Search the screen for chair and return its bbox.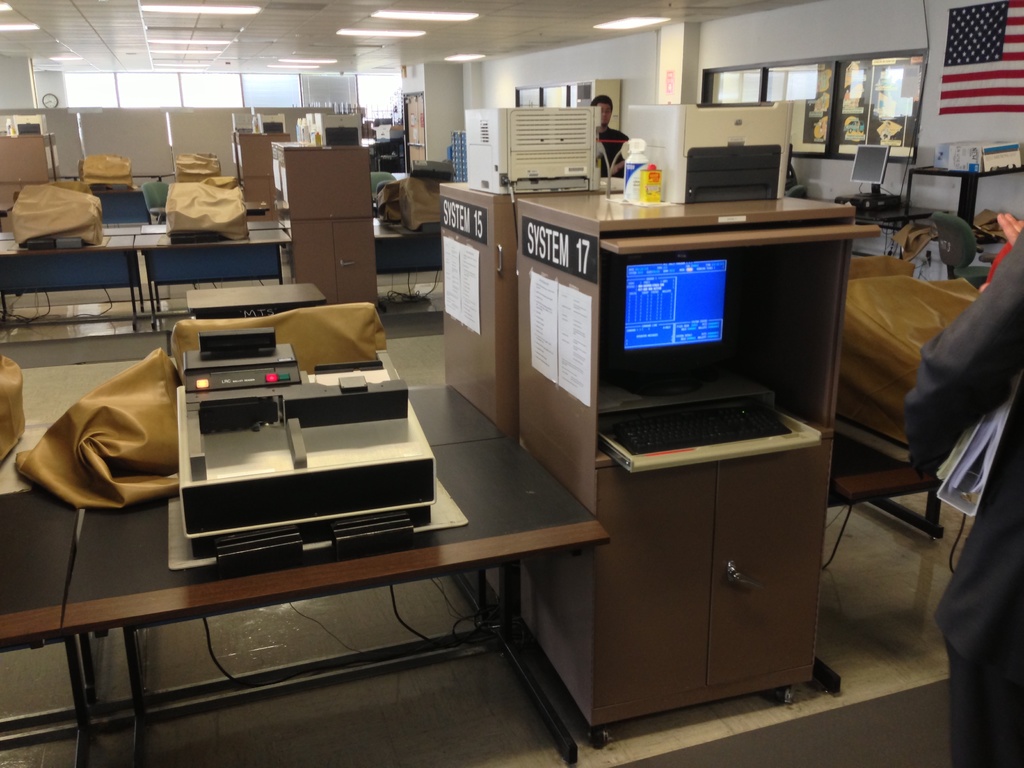
Found: <bbox>366, 172, 401, 206</bbox>.
